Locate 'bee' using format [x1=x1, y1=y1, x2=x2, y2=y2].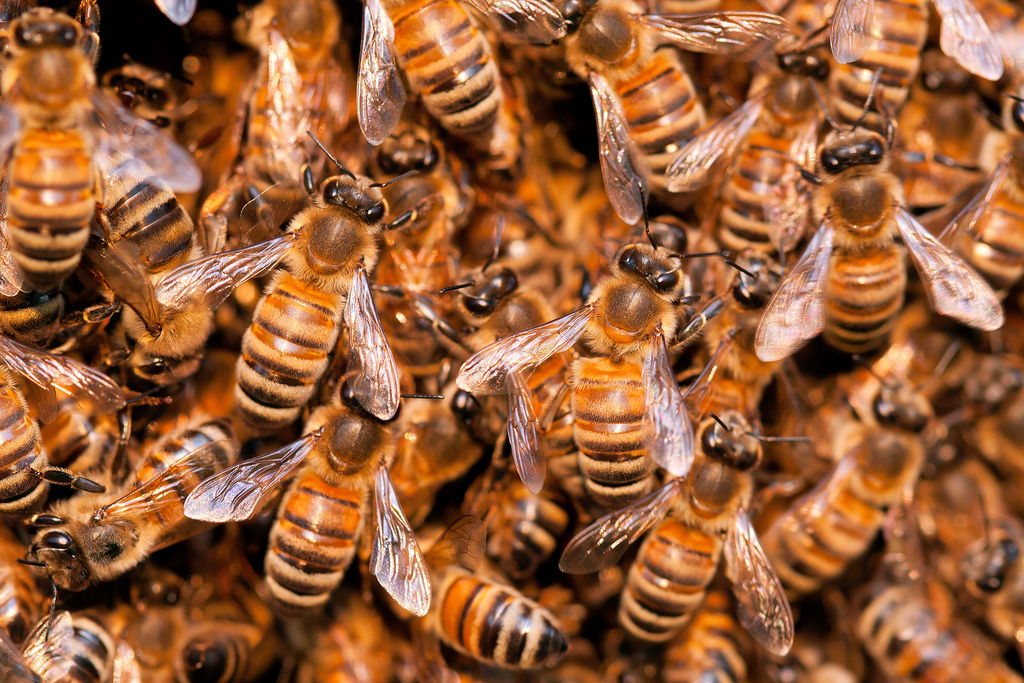
[x1=0, y1=339, x2=125, y2=481].
